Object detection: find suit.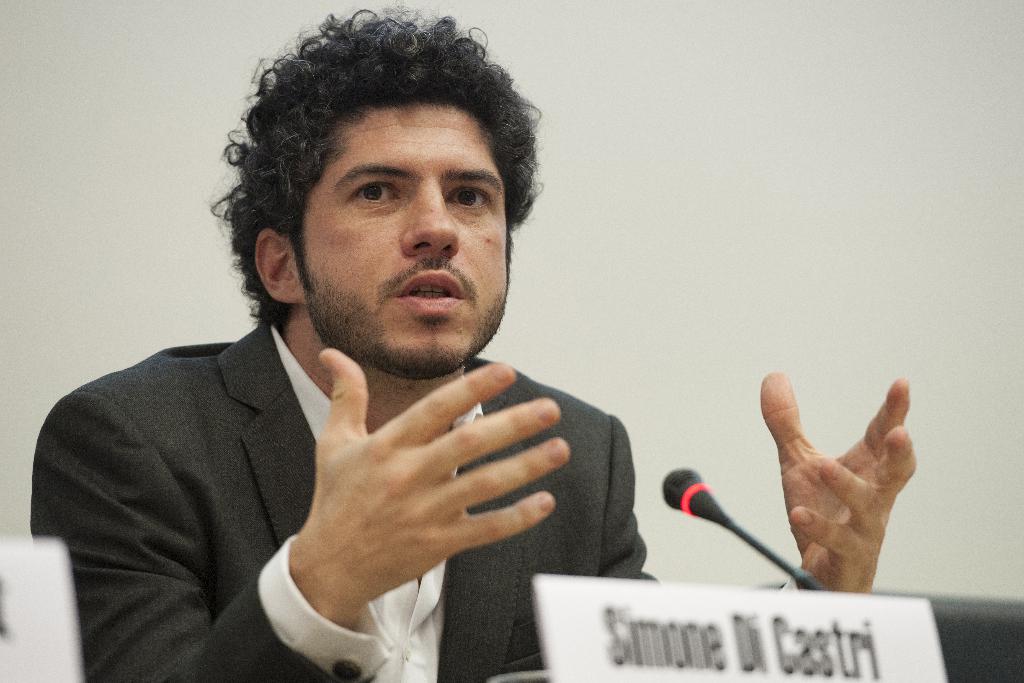
x1=99 y1=287 x2=617 y2=668.
